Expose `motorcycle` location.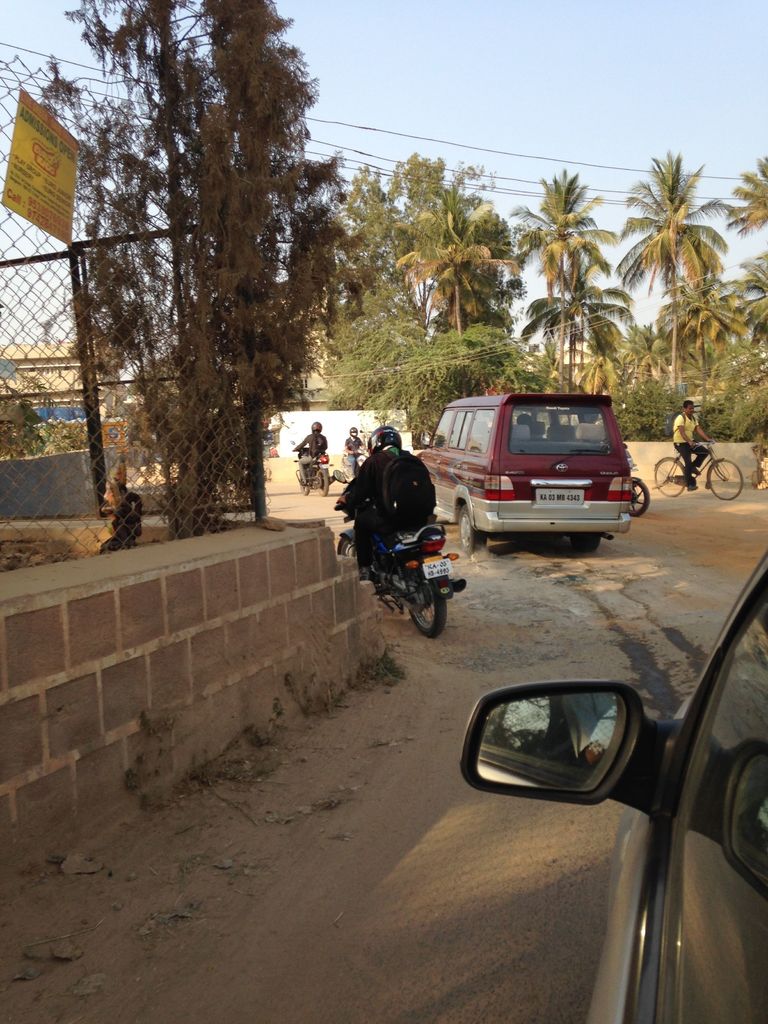
Exposed at x1=624, y1=447, x2=650, y2=516.
